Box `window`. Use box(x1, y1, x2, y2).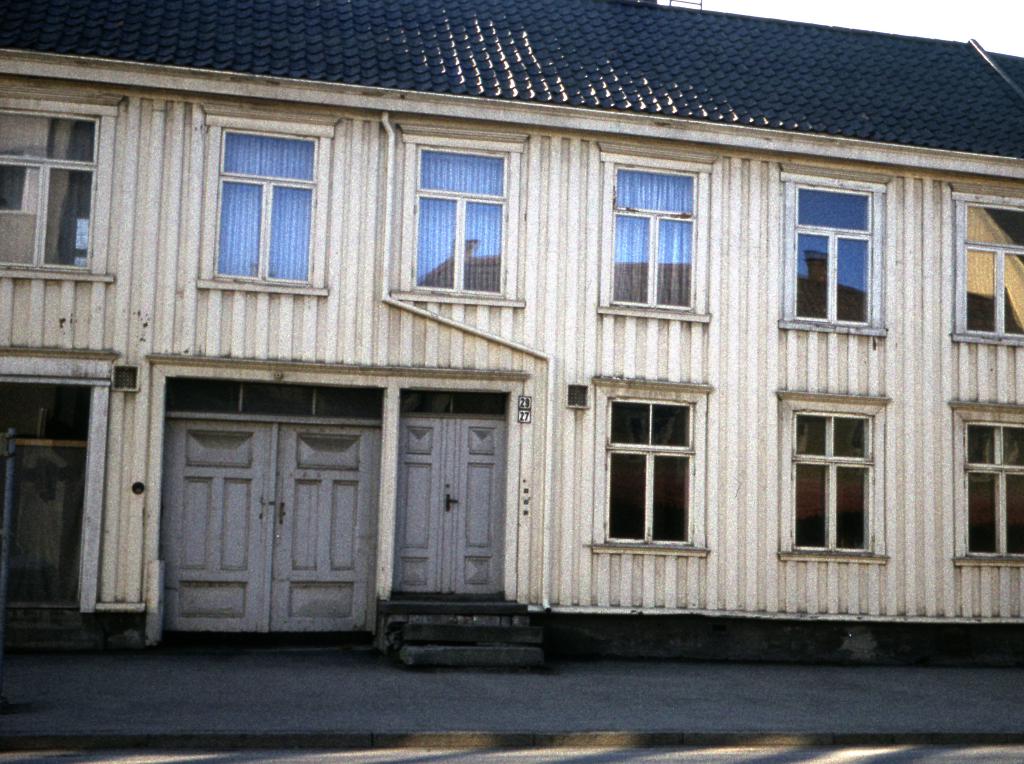
box(960, 421, 1023, 559).
